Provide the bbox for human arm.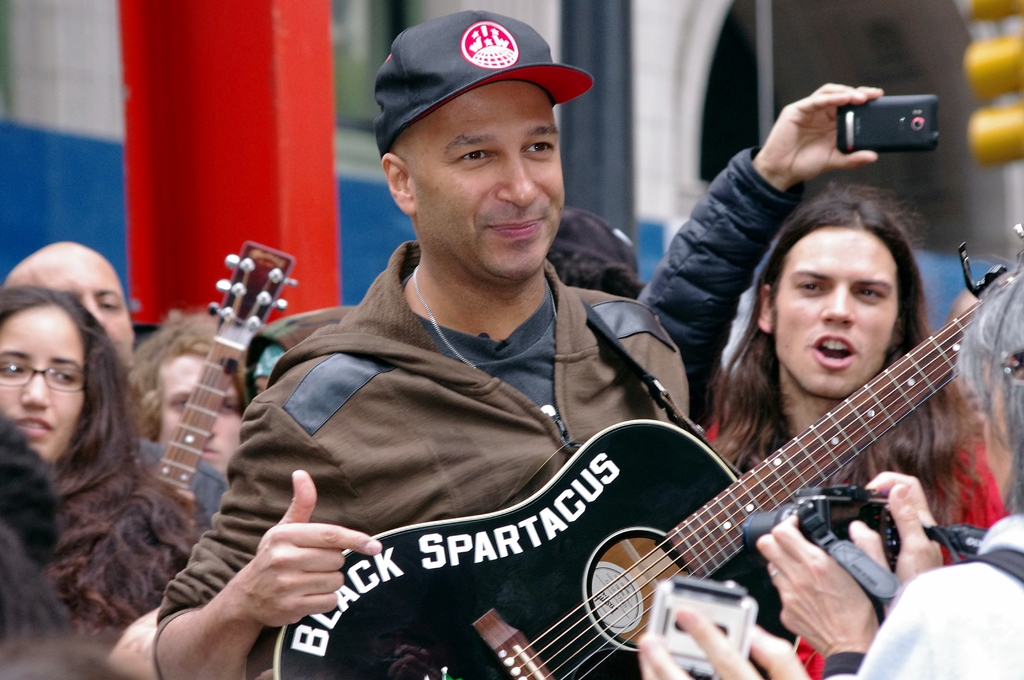
bbox=[637, 82, 884, 420].
